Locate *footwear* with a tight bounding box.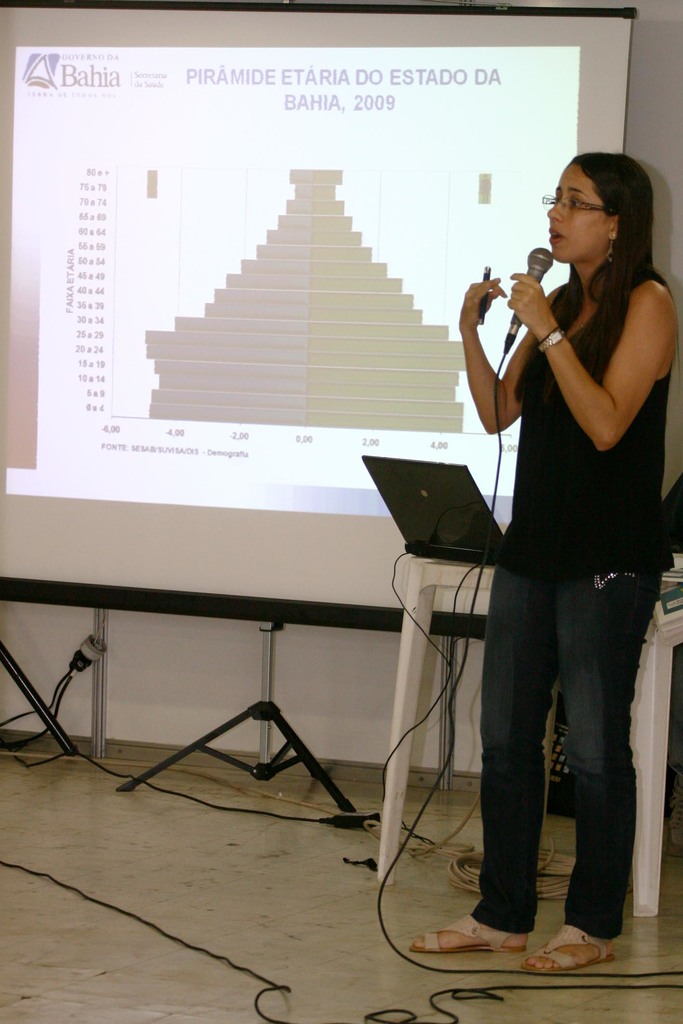
(x1=397, y1=921, x2=529, y2=957).
